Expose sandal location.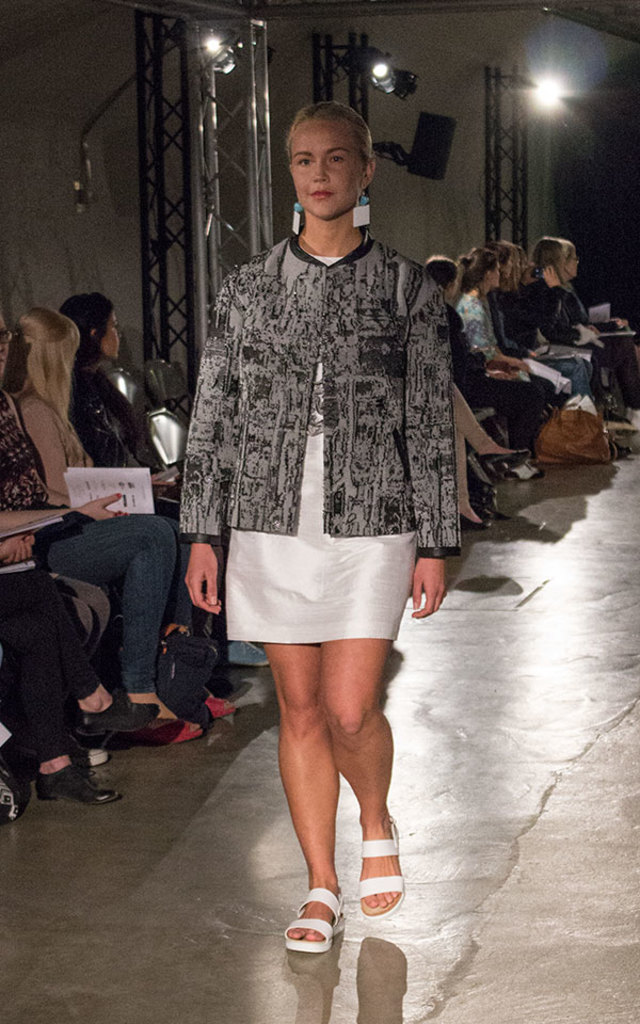
Exposed at box(299, 802, 412, 944).
